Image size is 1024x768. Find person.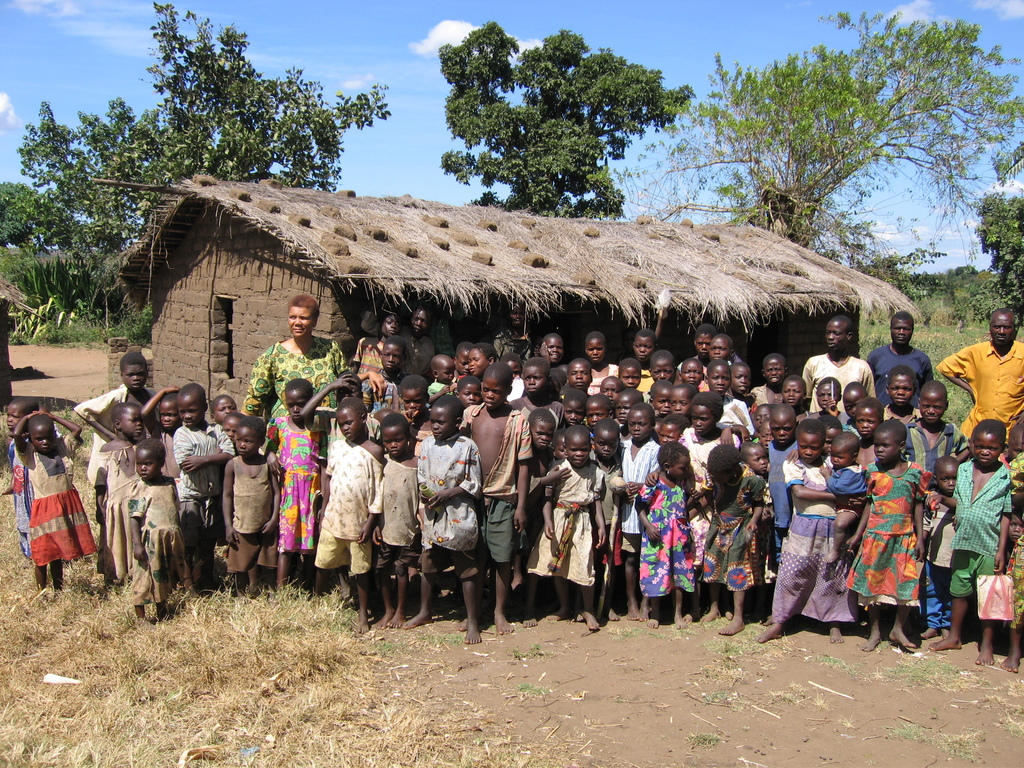
(x1=74, y1=344, x2=148, y2=527).
